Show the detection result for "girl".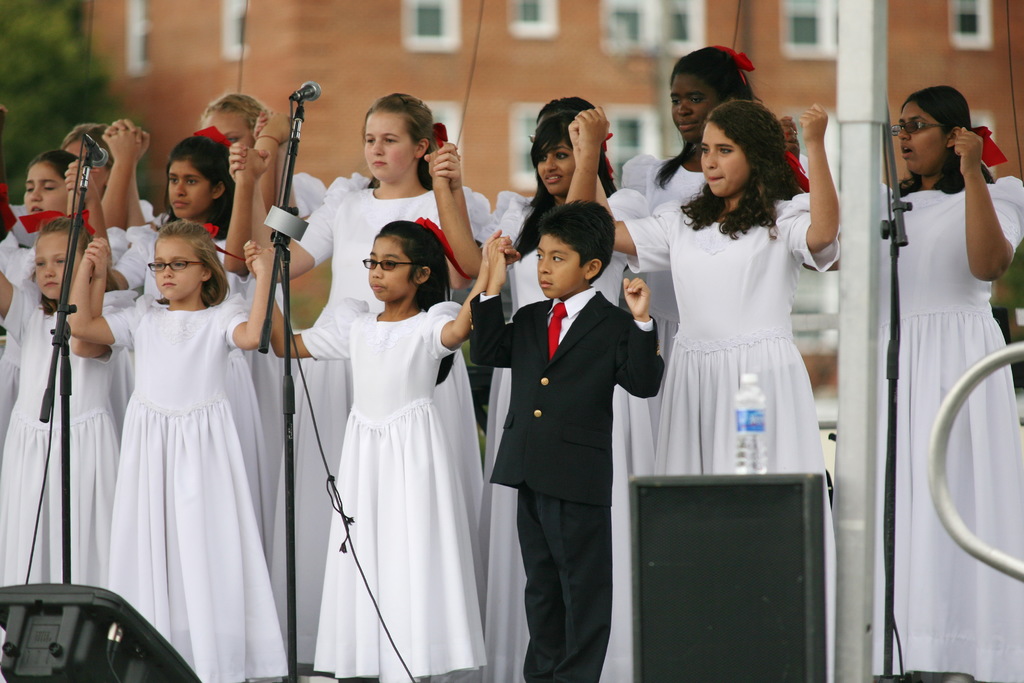
[left=68, top=219, right=288, bottom=673].
